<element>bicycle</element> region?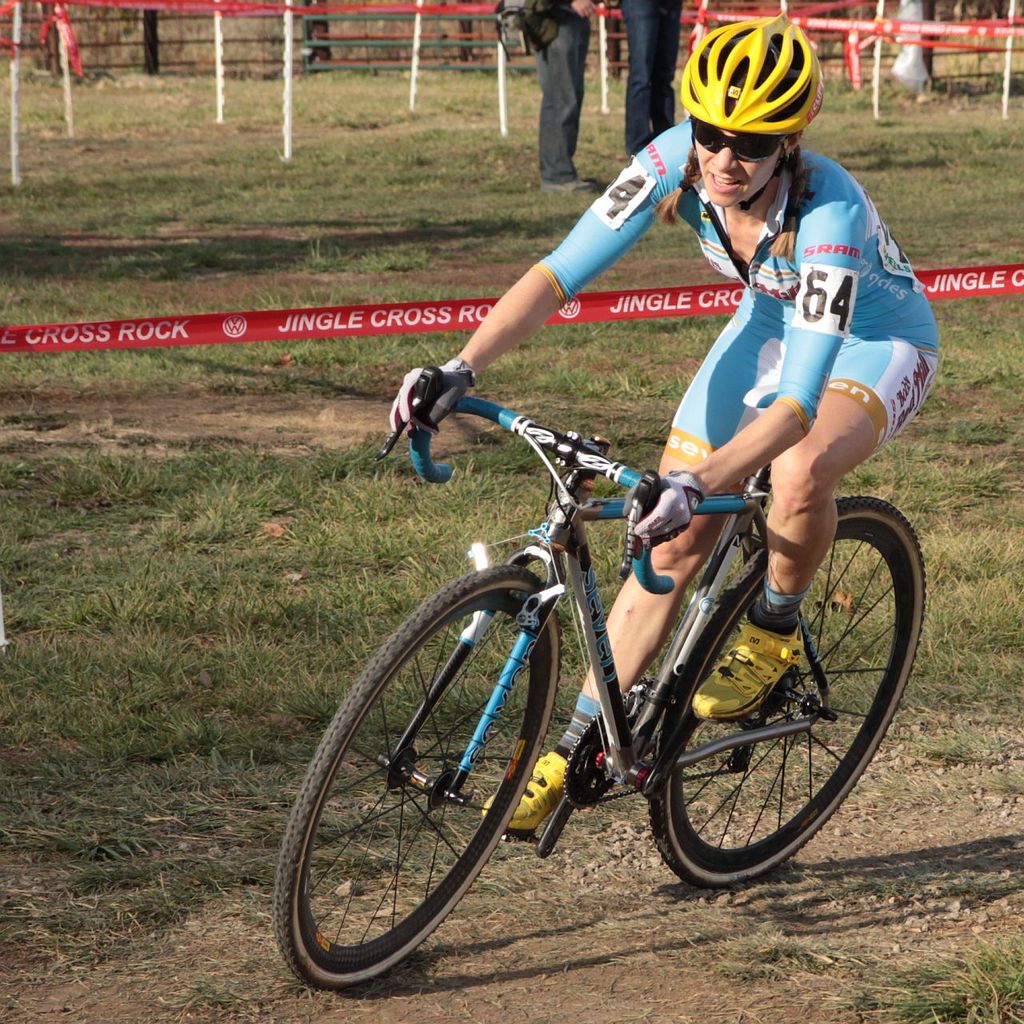
box=[260, 361, 931, 1006]
